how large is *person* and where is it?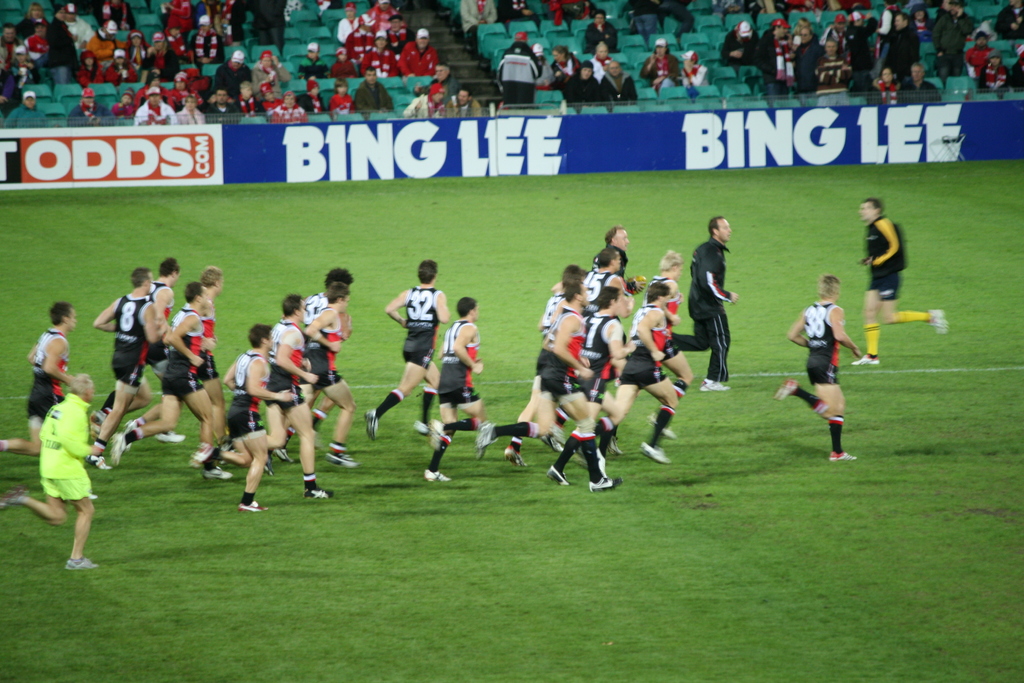
Bounding box: <region>848, 197, 957, 368</region>.
